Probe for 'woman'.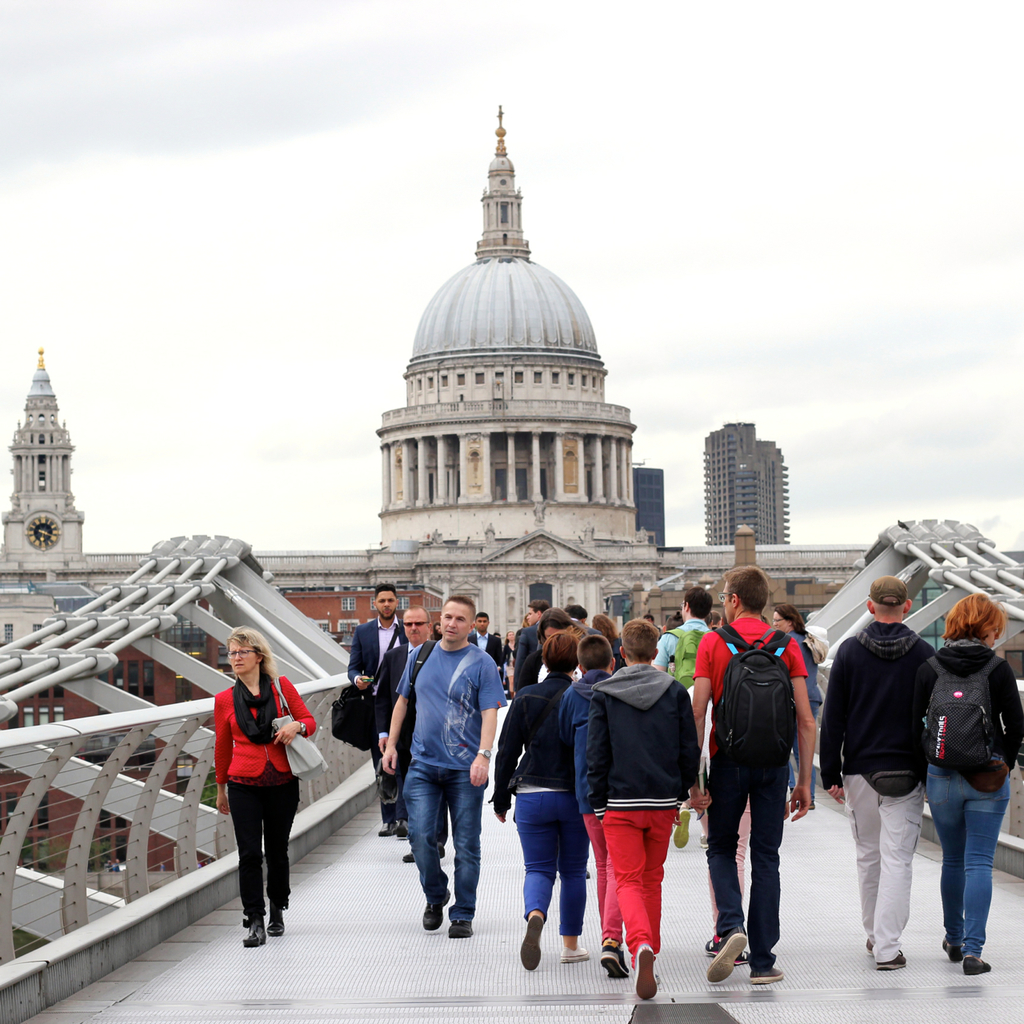
Probe result: [left=517, top=603, right=584, bottom=691].
